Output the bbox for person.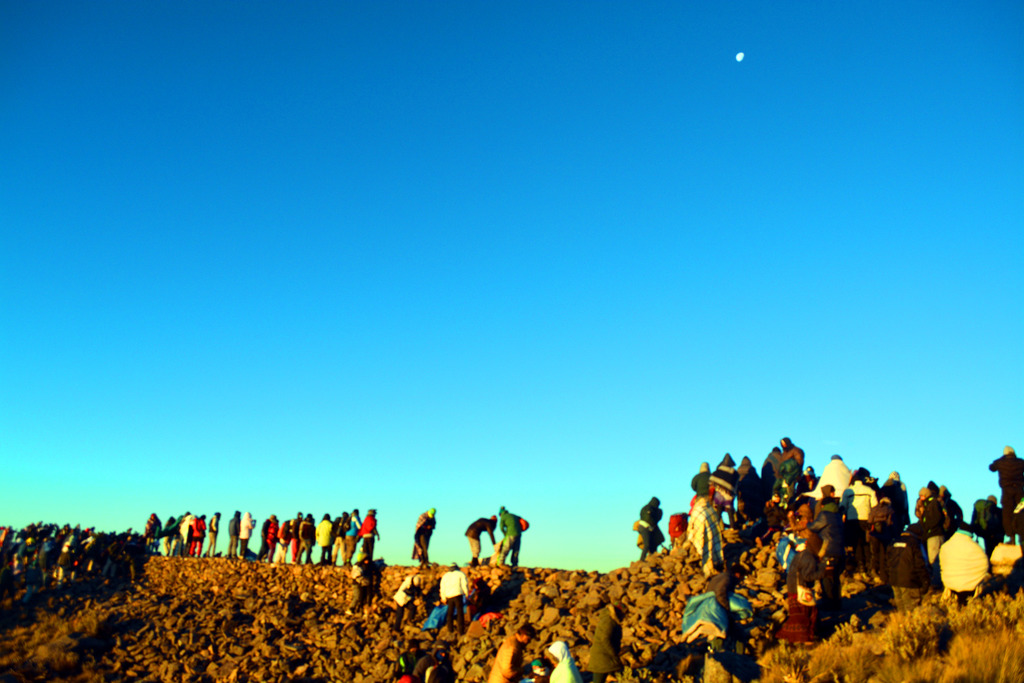
587,601,626,682.
